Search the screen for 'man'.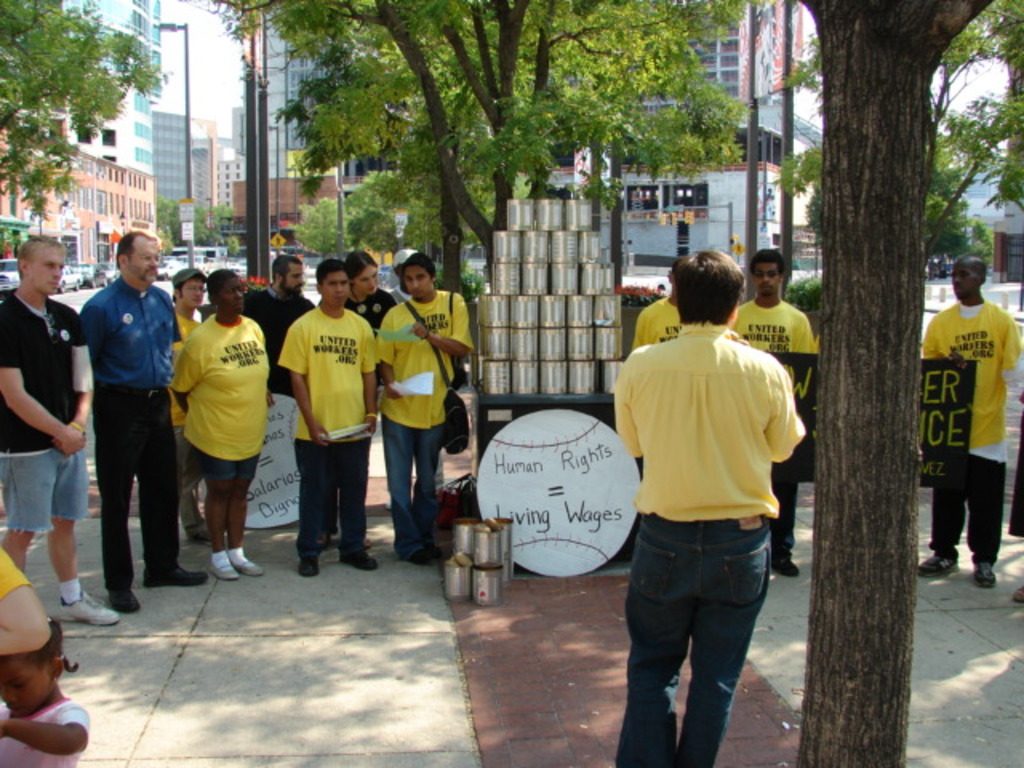
Found at 726:248:822:576.
